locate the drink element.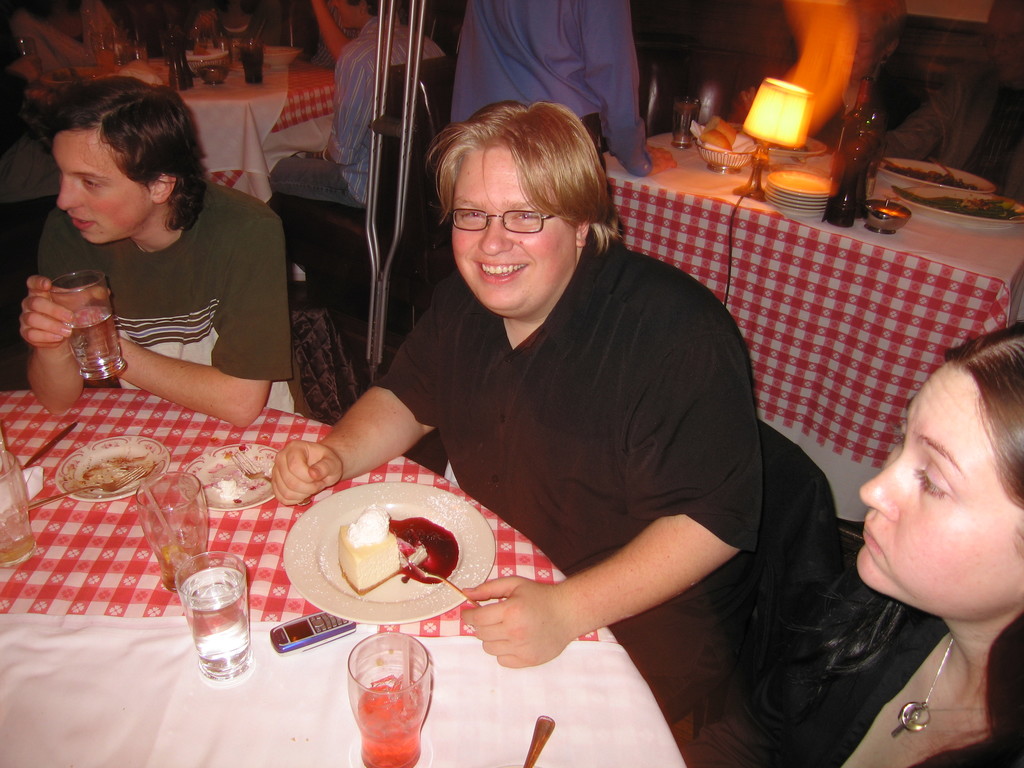
Element bbox: box=[355, 680, 429, 767].
